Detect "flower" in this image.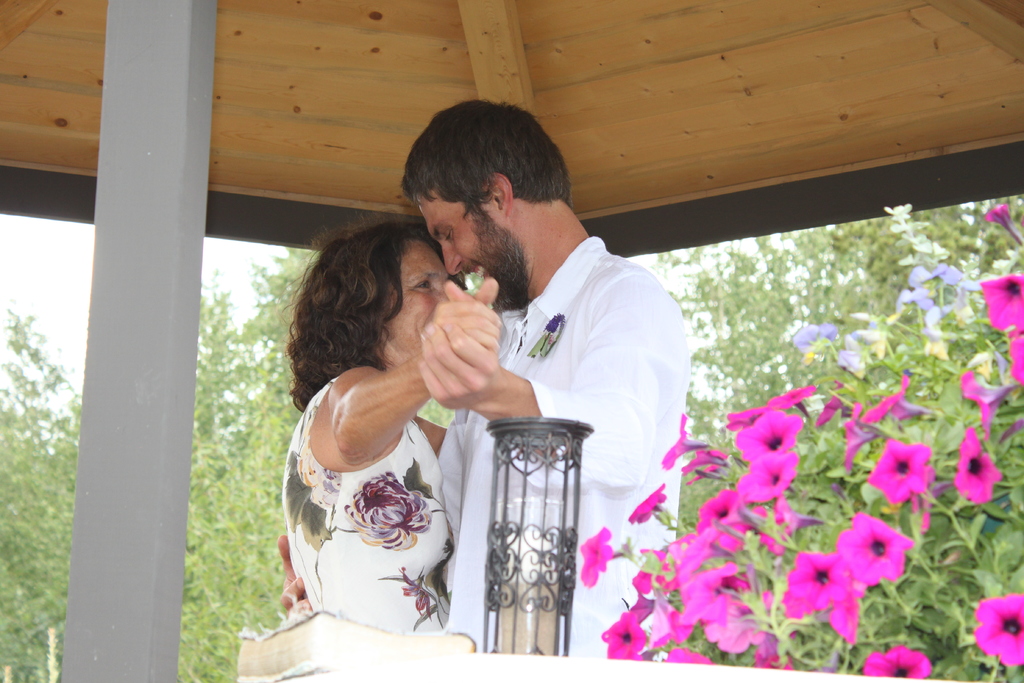
Detection: 1007 336 1023 386.
